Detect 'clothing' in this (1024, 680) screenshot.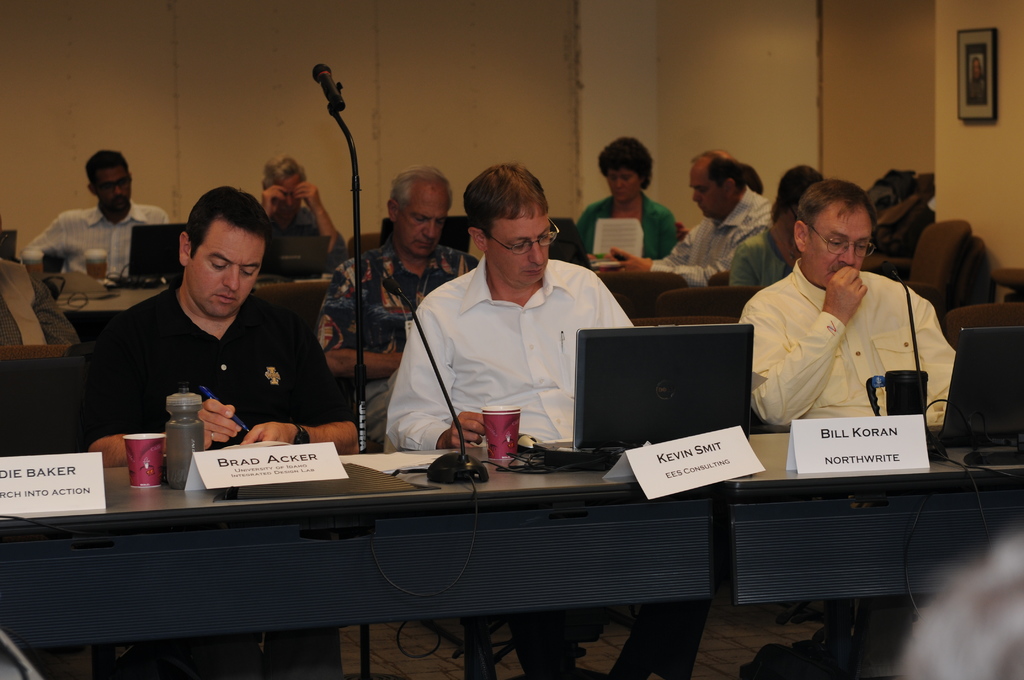
Detection: x1=650, y1=184, x2=775, y2=286.
